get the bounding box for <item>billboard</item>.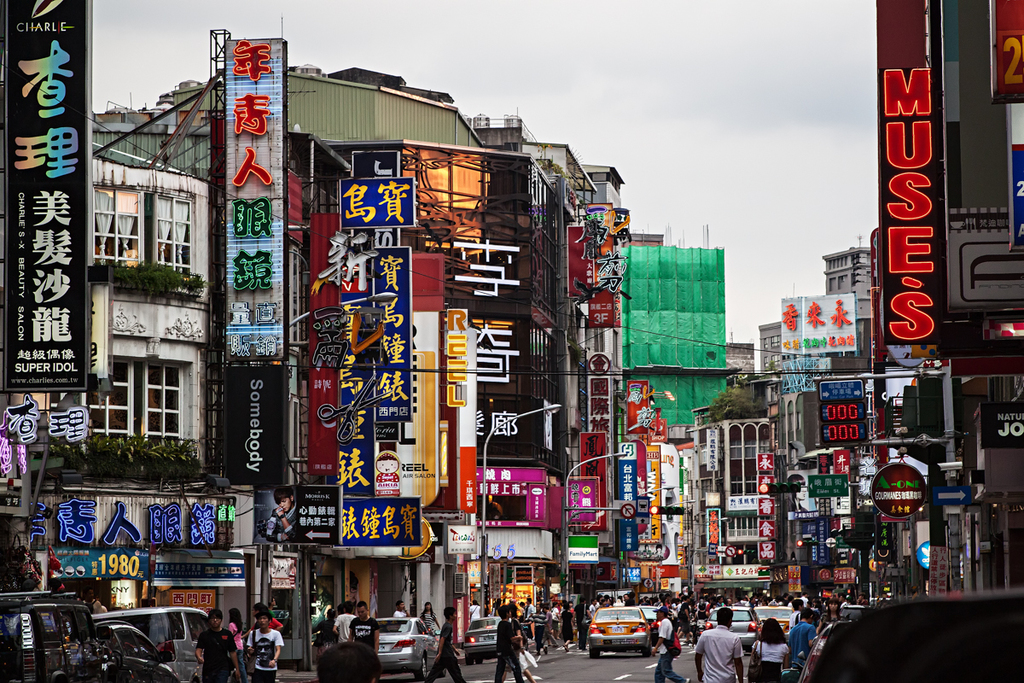
[816, 379, 869, 445].
